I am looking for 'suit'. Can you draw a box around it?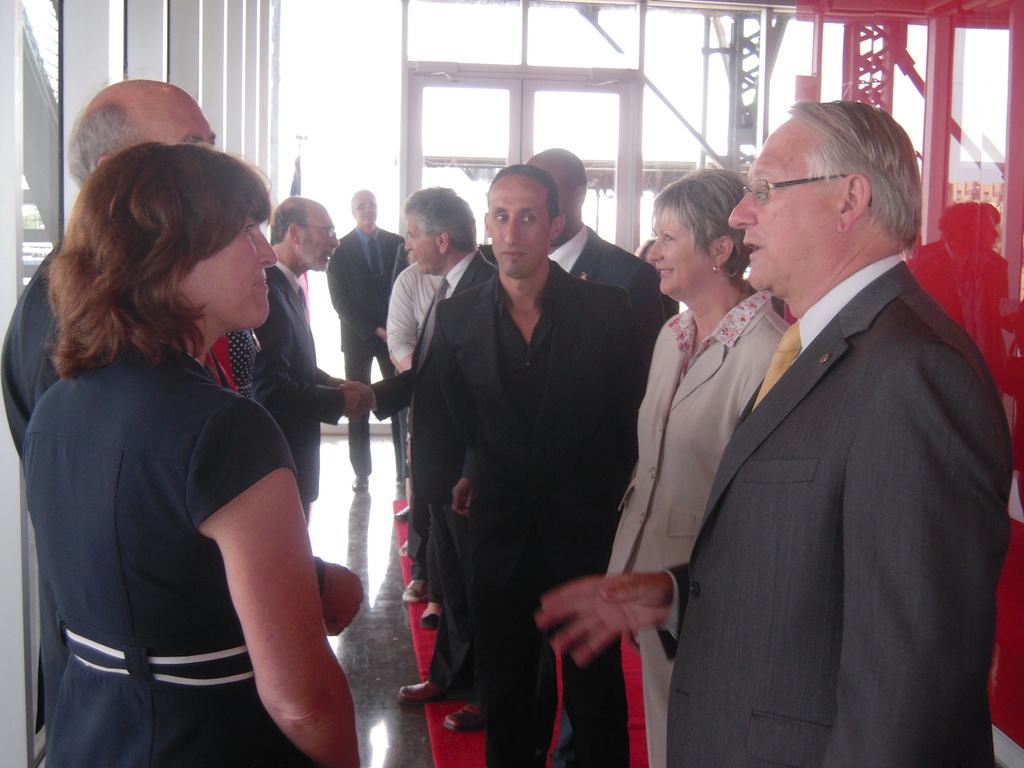
Sure, the bounding box is bbox(429, 257, 653, 767).
